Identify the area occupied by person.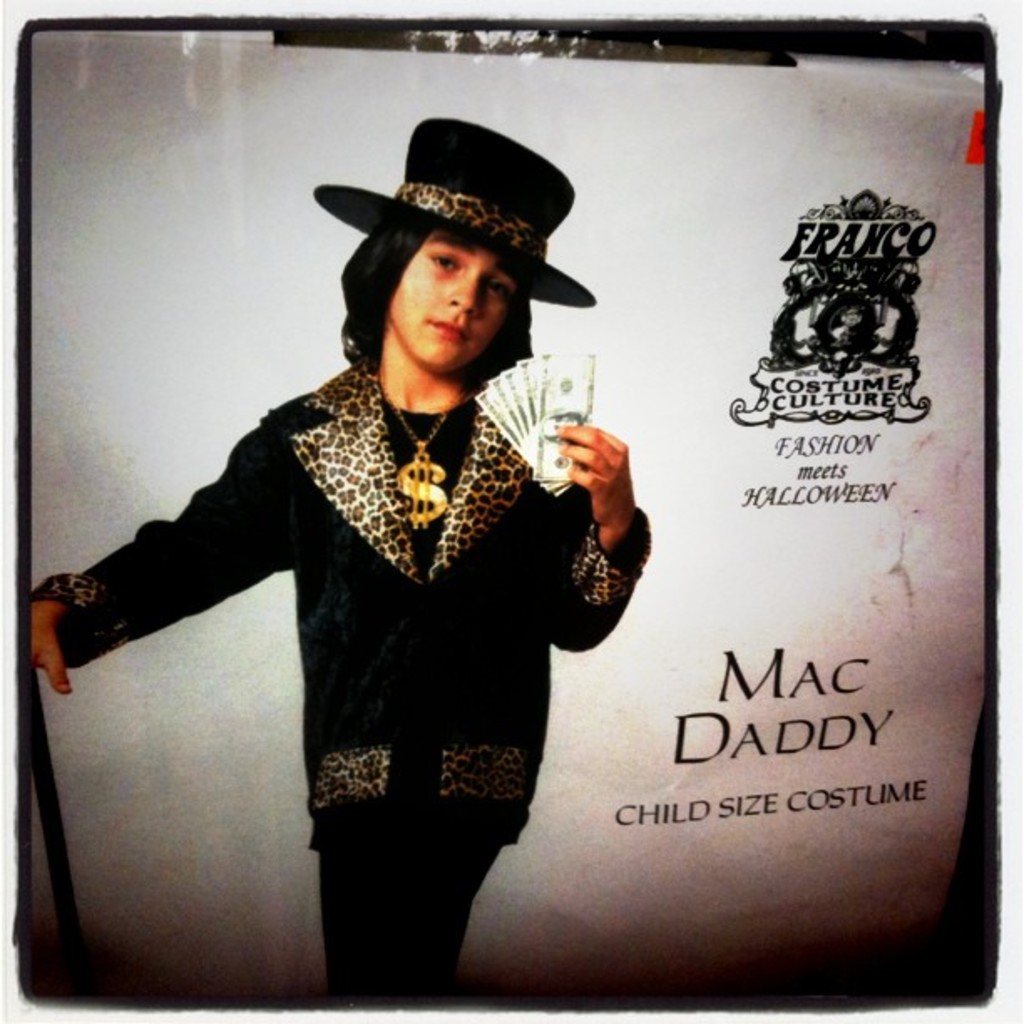
Area: region(30, 119, 653, 1012).
